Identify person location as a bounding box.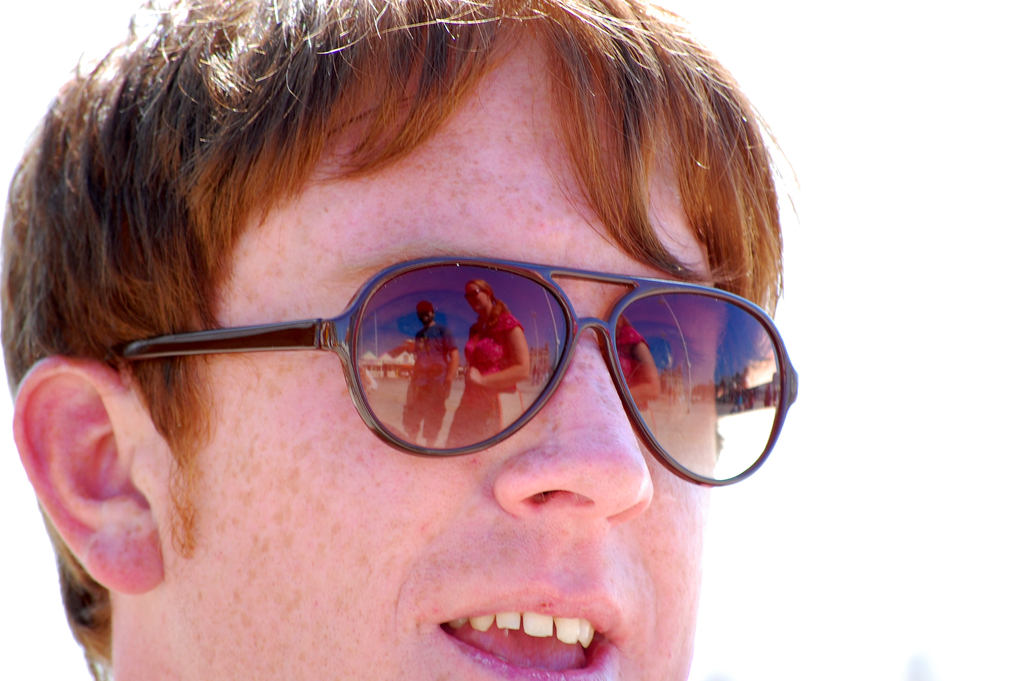
bbox(0, 0, 801, 680).
